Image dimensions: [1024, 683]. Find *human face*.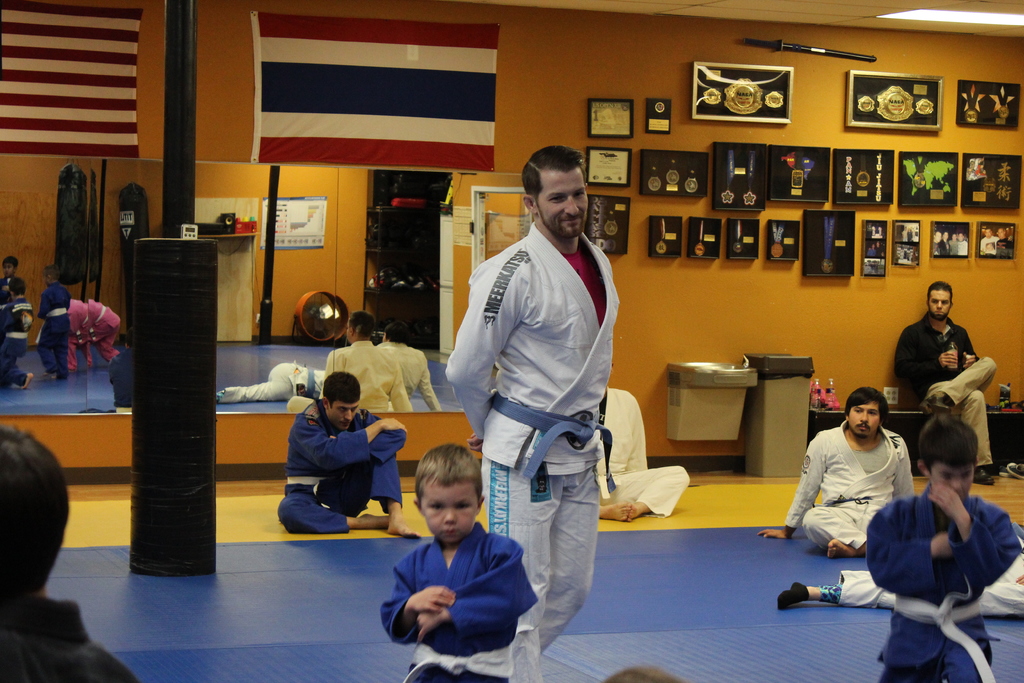
[left=929, top=288, right=951, bottom=318].
